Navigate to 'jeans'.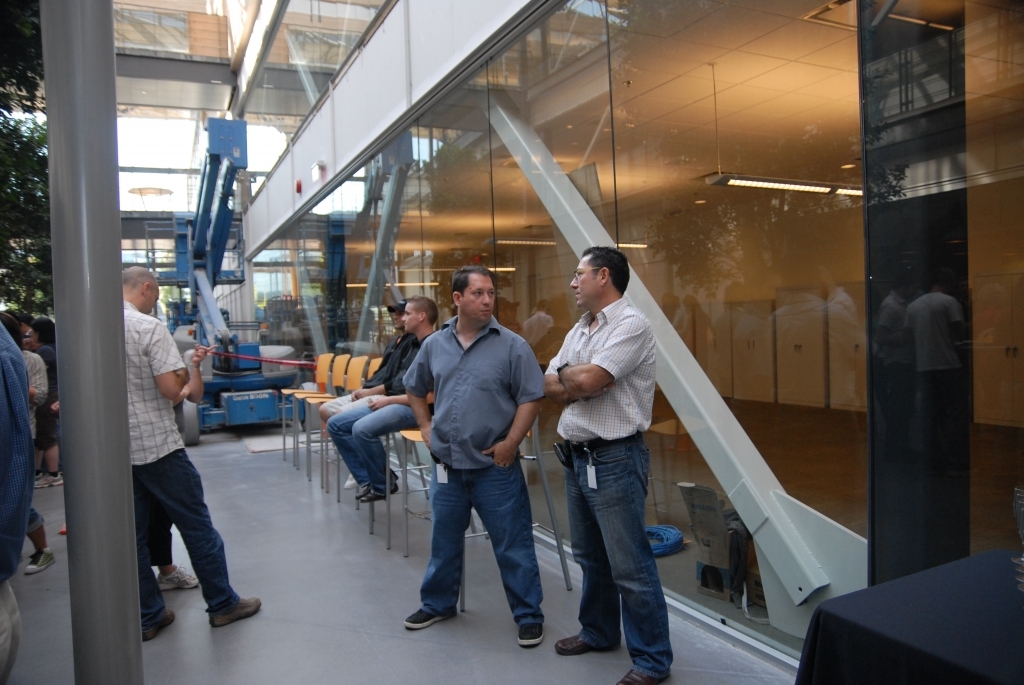
Navigation target: BBox(403, 452, 550, 646).
